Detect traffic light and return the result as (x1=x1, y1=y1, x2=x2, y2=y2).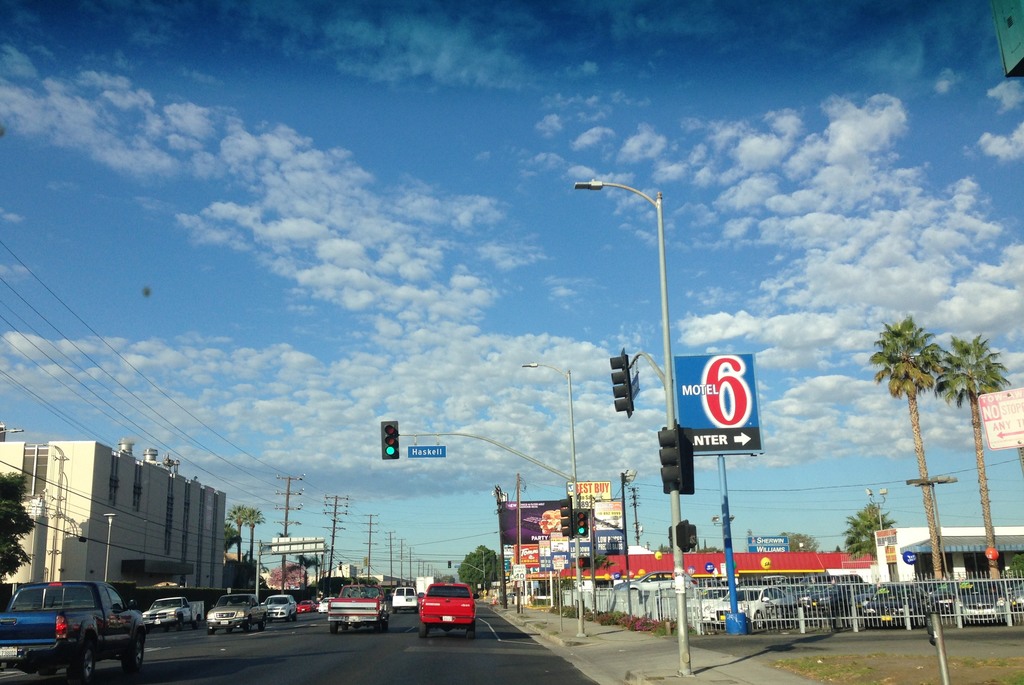
(x1=381, y1=421, x2=399, y2=461).
